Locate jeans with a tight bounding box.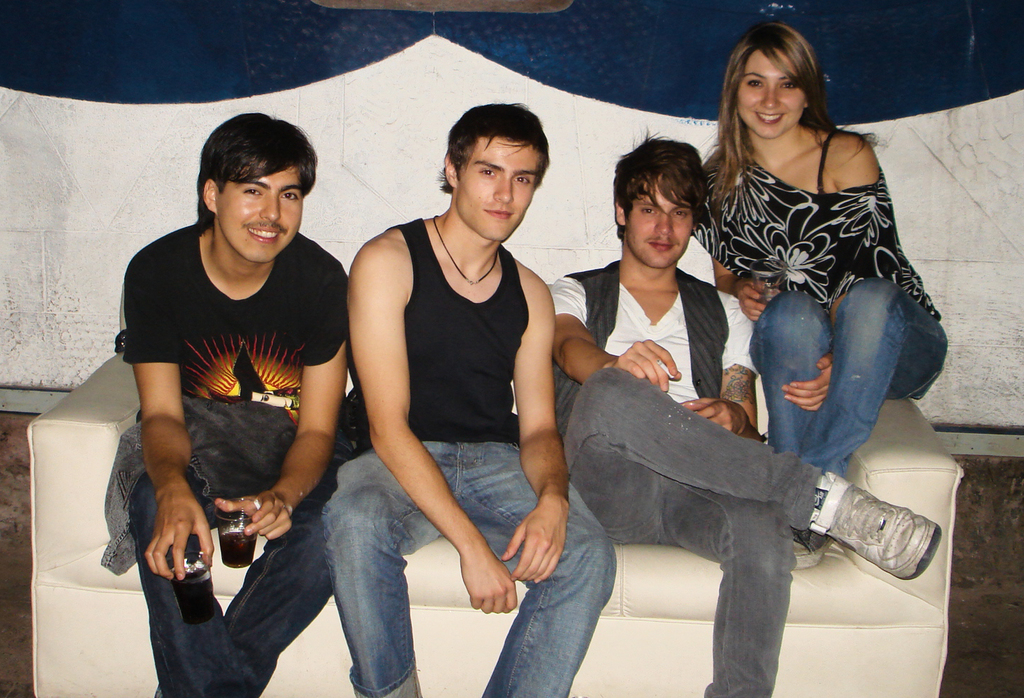
region(317, 438, 619, 697).
